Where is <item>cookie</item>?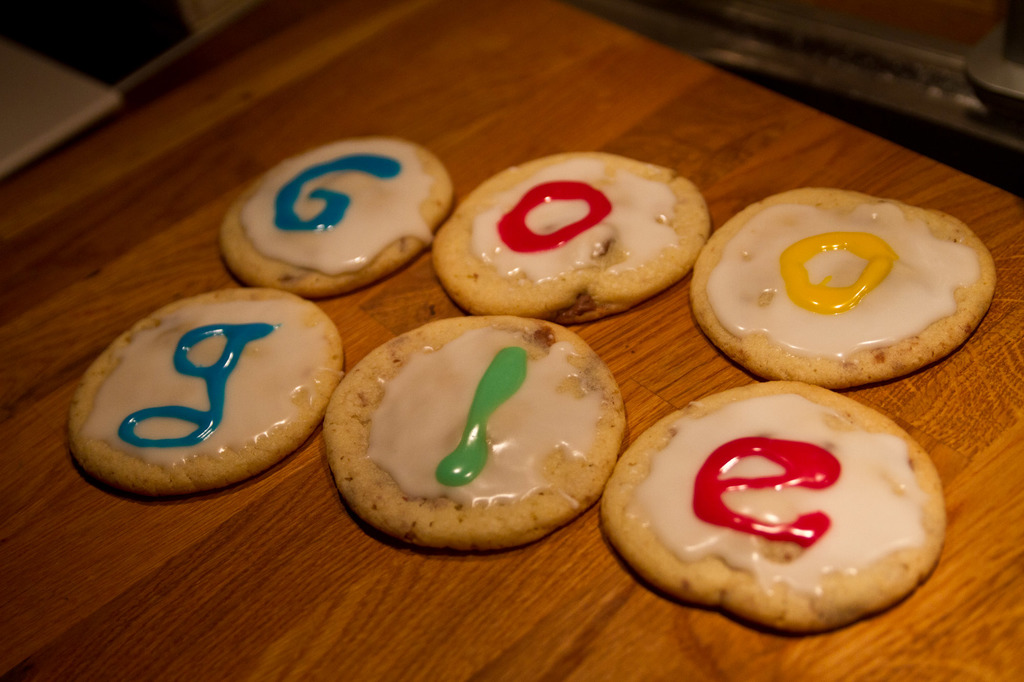
[left=64, top=283, right=349, bottom=497].
